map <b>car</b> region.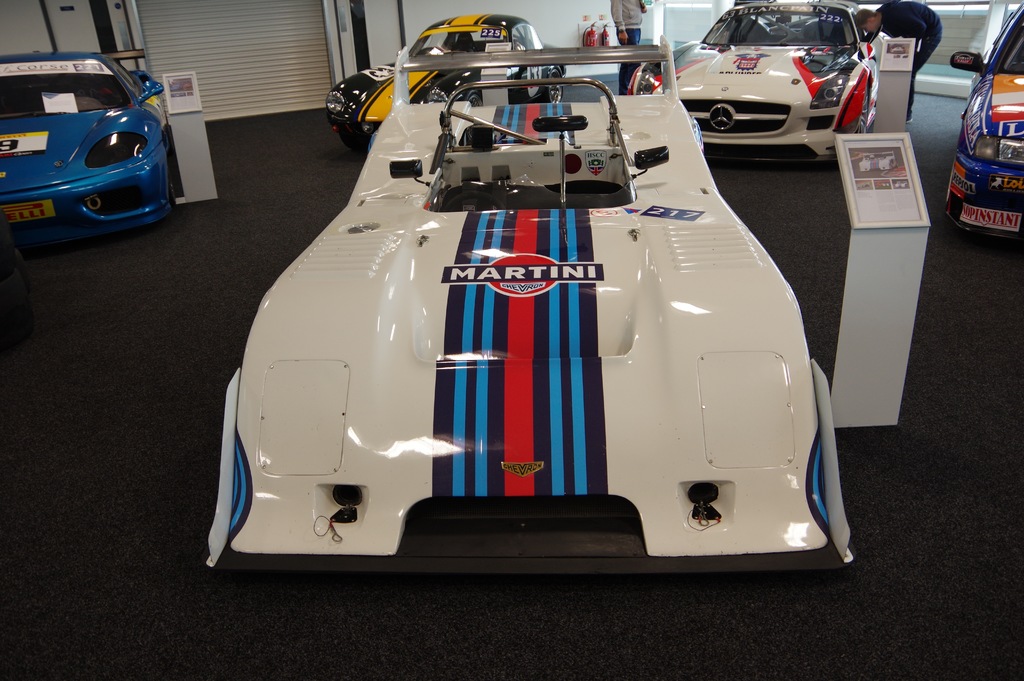
Mapped to (326, 15, 546, 157).
